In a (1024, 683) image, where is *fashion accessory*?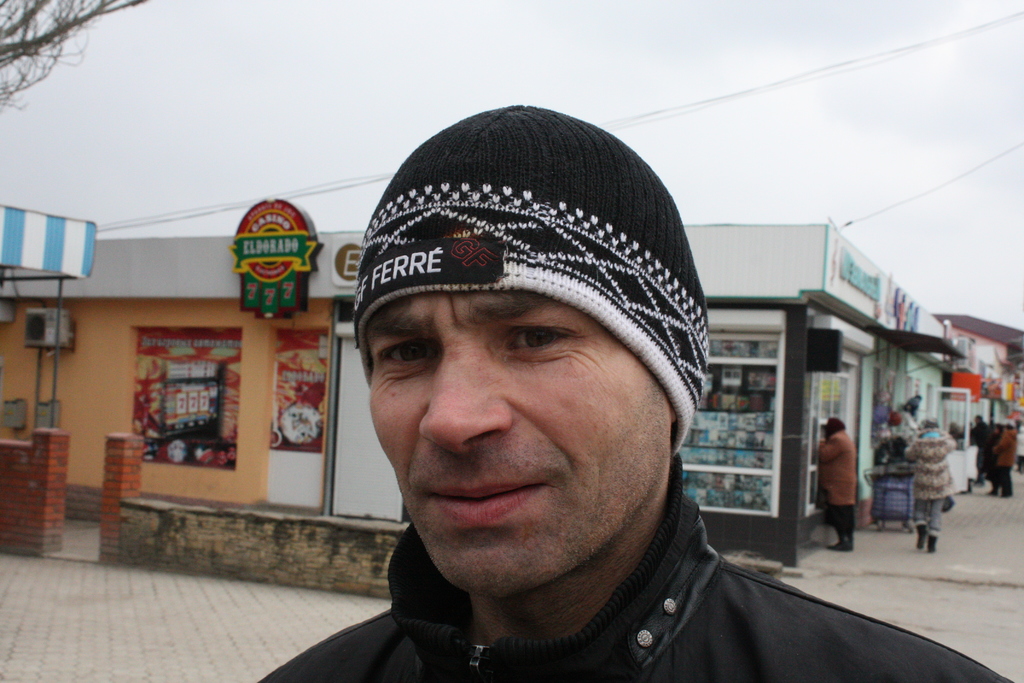
left=827, top=539, right=851, bottom=552.
